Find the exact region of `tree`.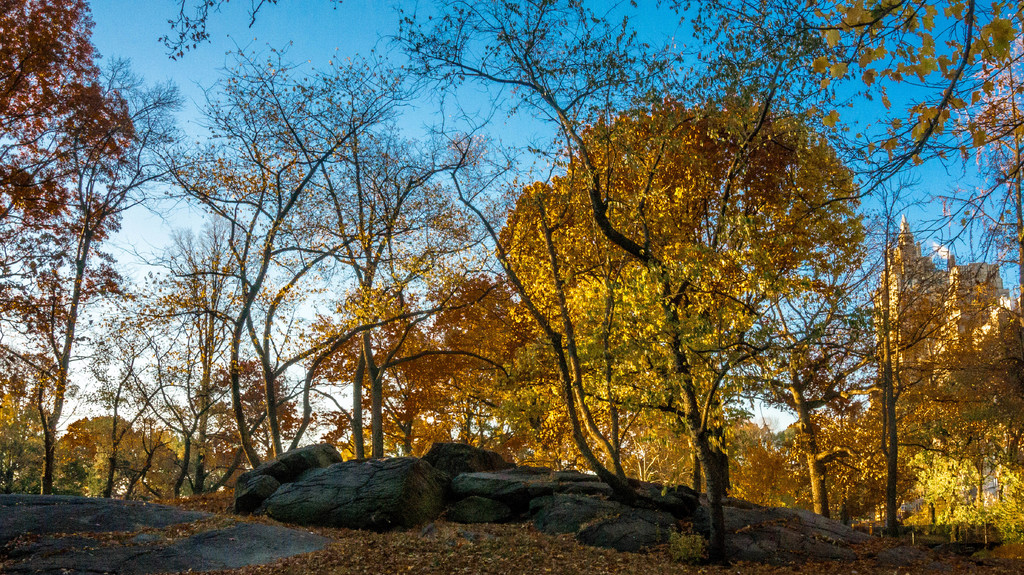
Exact region: bbox=[477, 78, 871, 547].
